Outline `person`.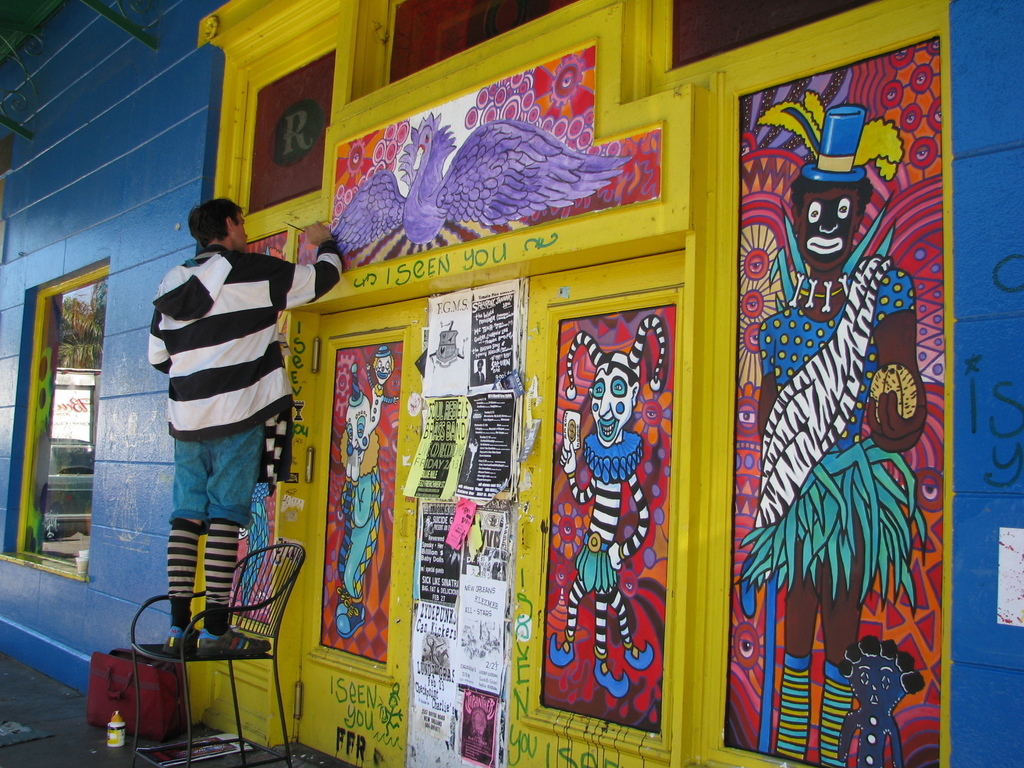
Outline: select_region(744, 92, 936, 753).
